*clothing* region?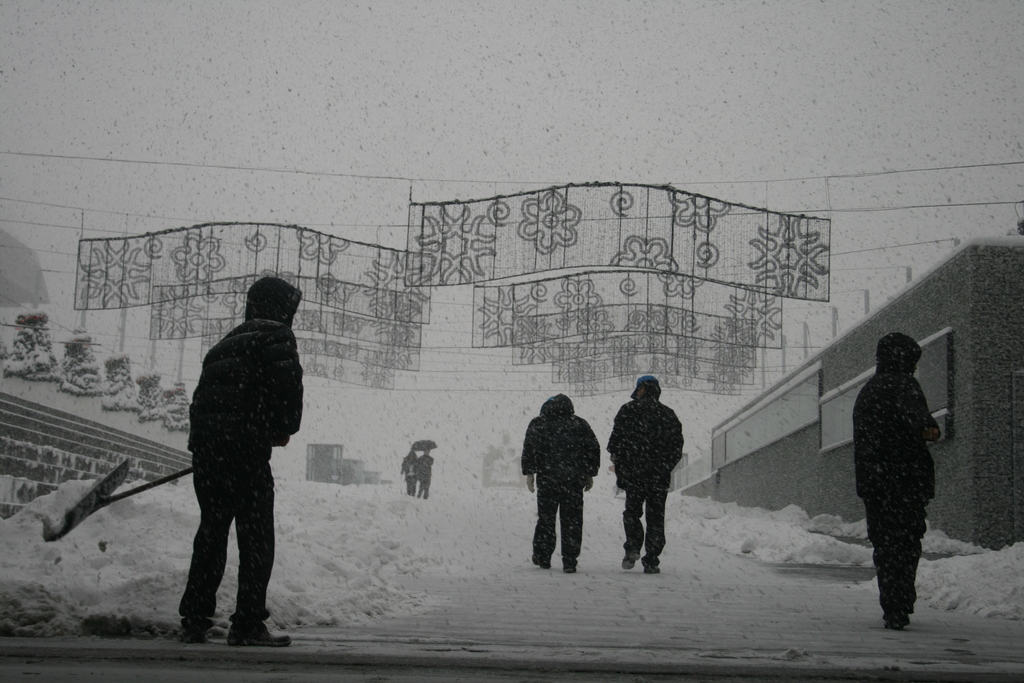
847:317:952:614
